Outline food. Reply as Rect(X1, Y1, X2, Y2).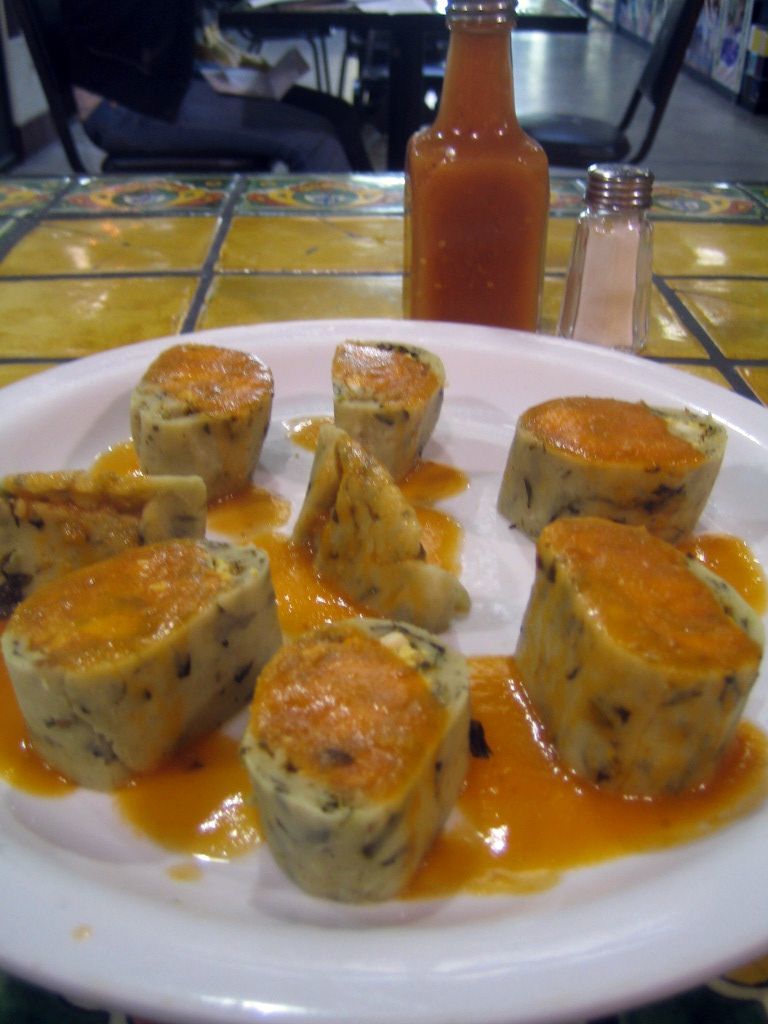
Rect(0, 525, 288, 790).
